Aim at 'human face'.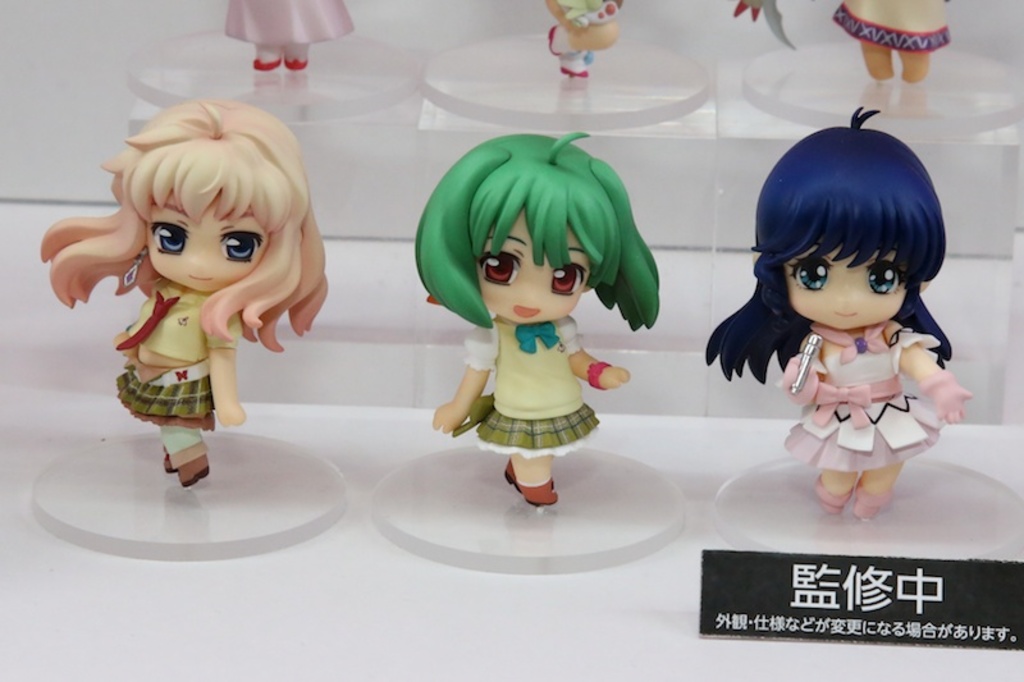
Aimed at rect(773, 252, 908, 330).
